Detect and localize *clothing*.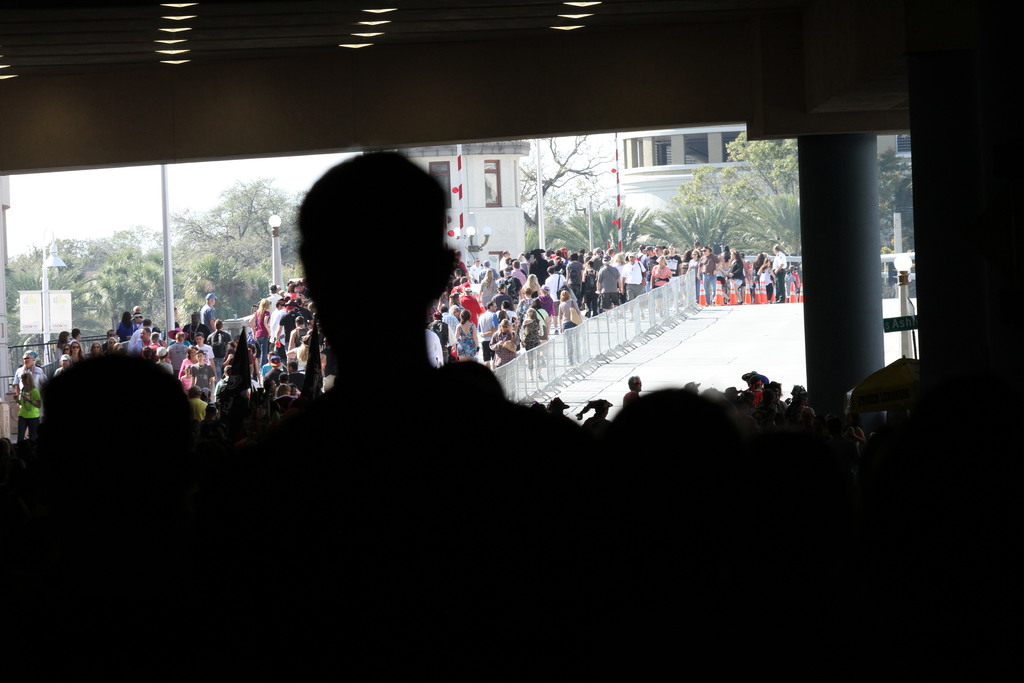
Localized at <region>16, 386, 41, 454</region>.
